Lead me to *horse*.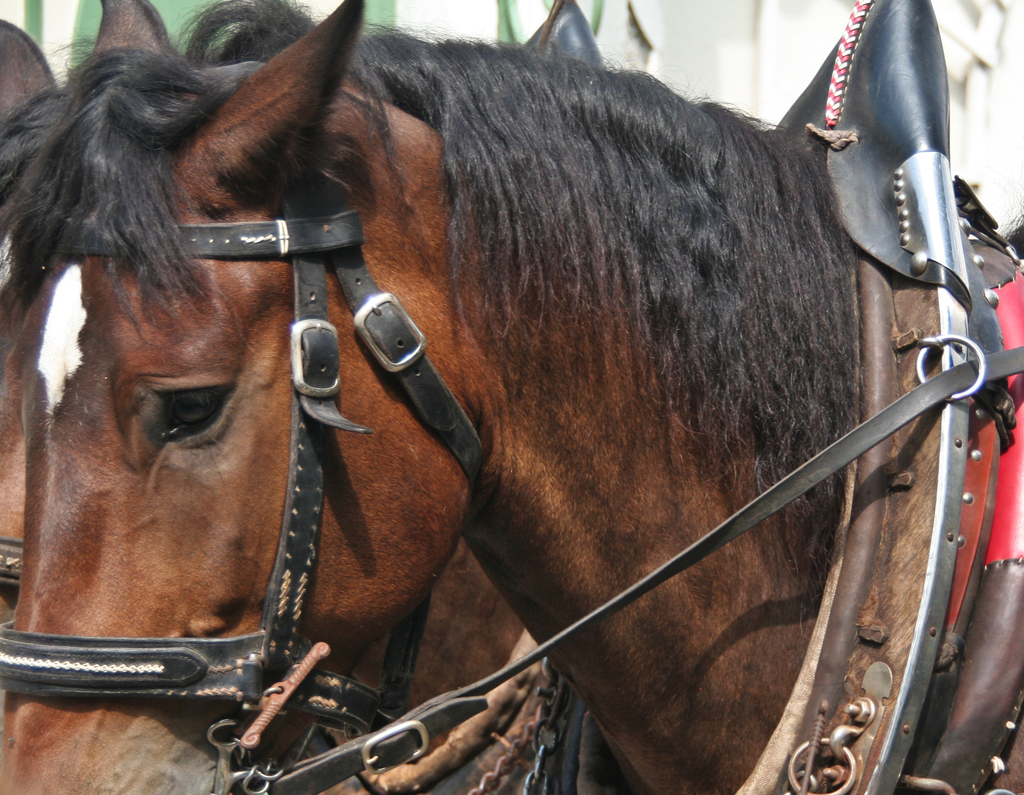
Lead to x1=0 y1=19 x2=529 y2=794.
